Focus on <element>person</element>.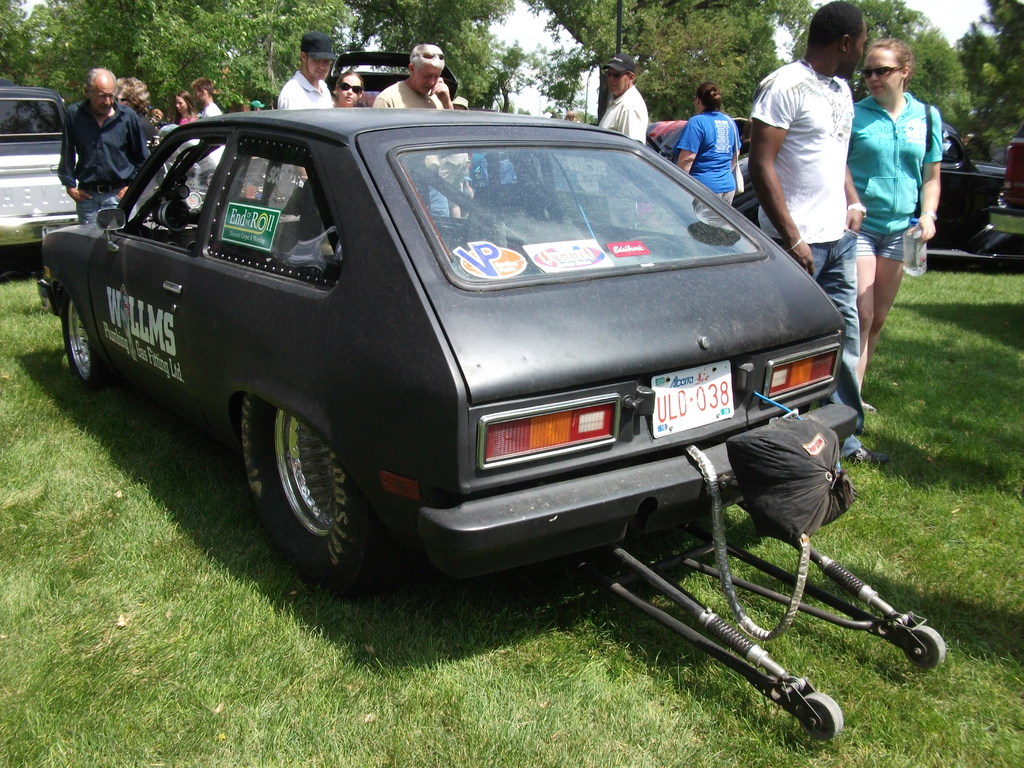
Focused at [678,84,757,185].
